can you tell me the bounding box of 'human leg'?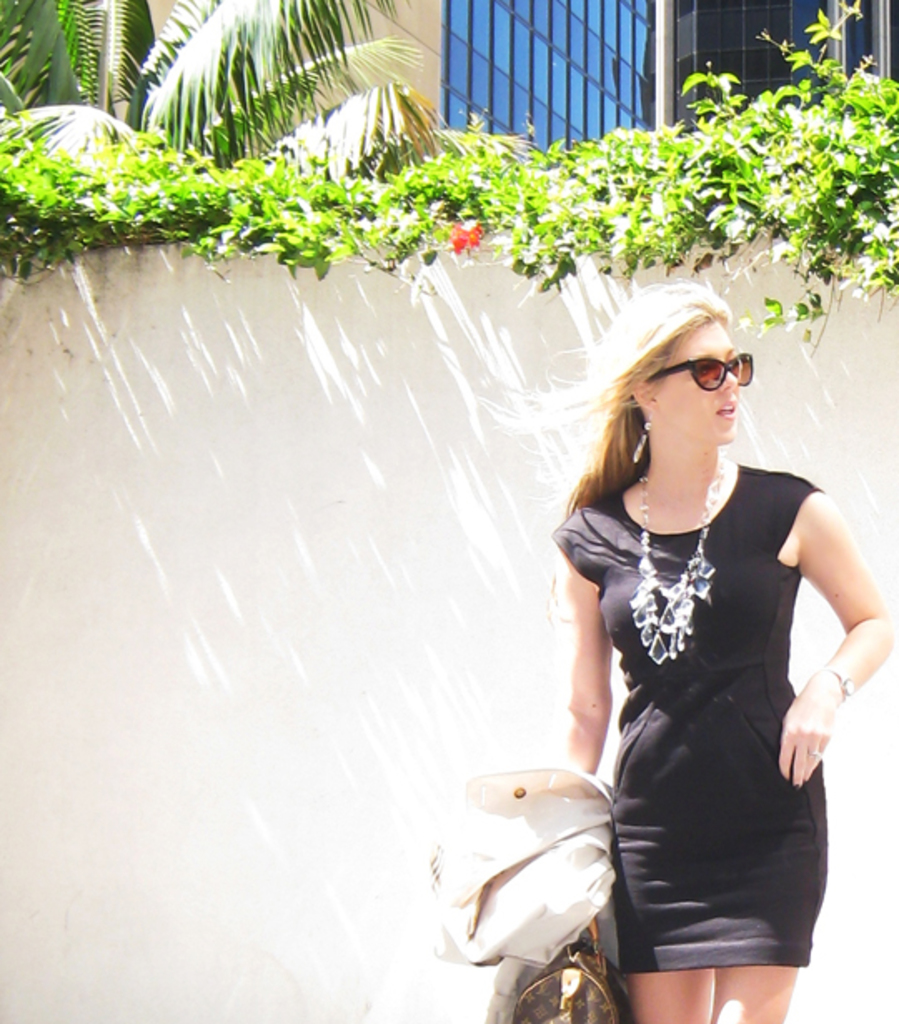
rect(713, 761, 829, 1022).
